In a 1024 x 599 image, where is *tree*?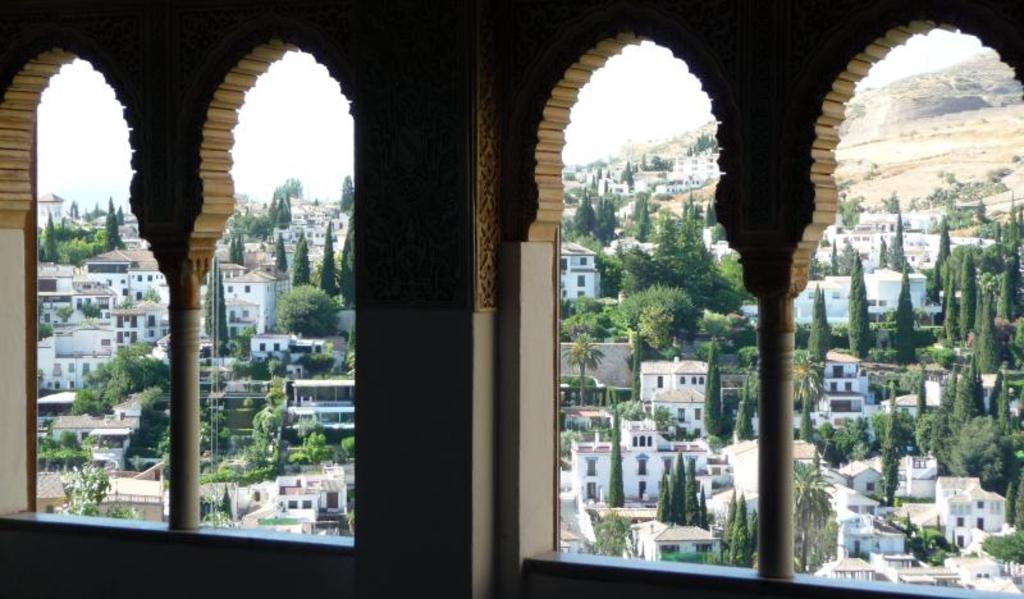
crop(40, 431, 97, 468).
